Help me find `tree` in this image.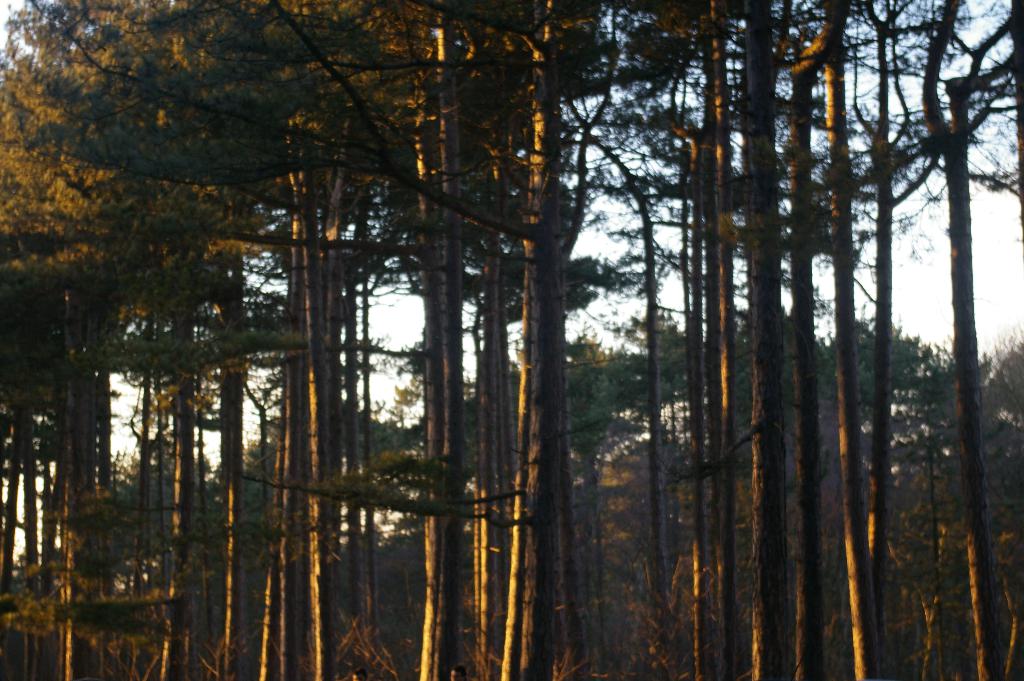
Found it: 932 346 1023 680.
